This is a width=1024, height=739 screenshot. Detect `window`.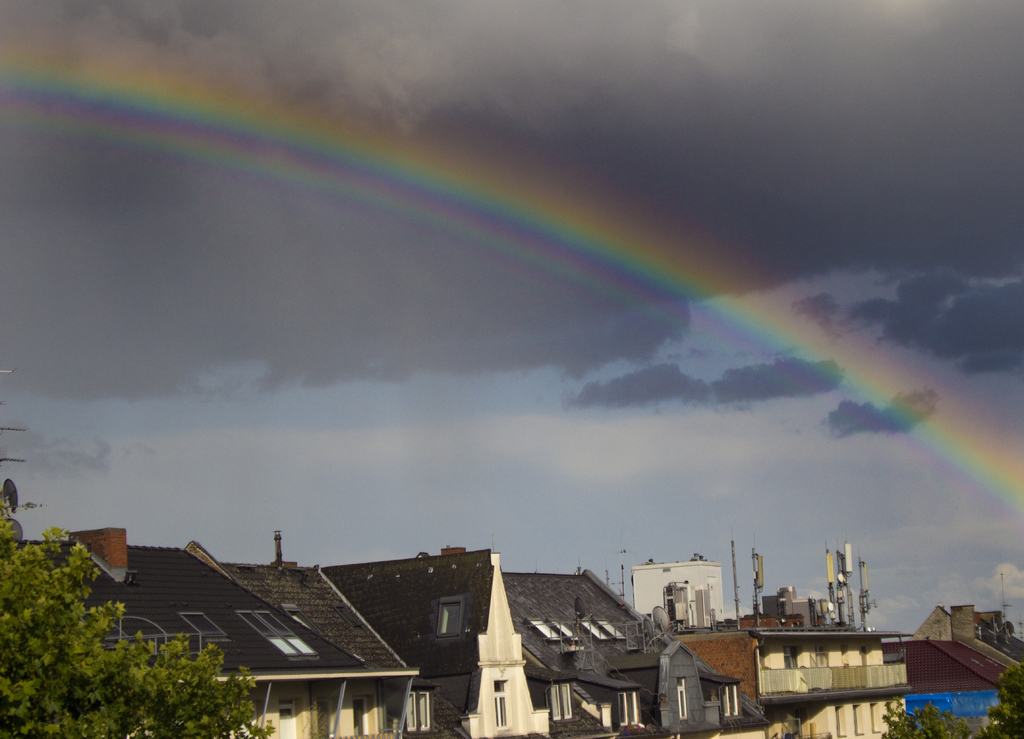
Rect(489, 679, 510, 729).
